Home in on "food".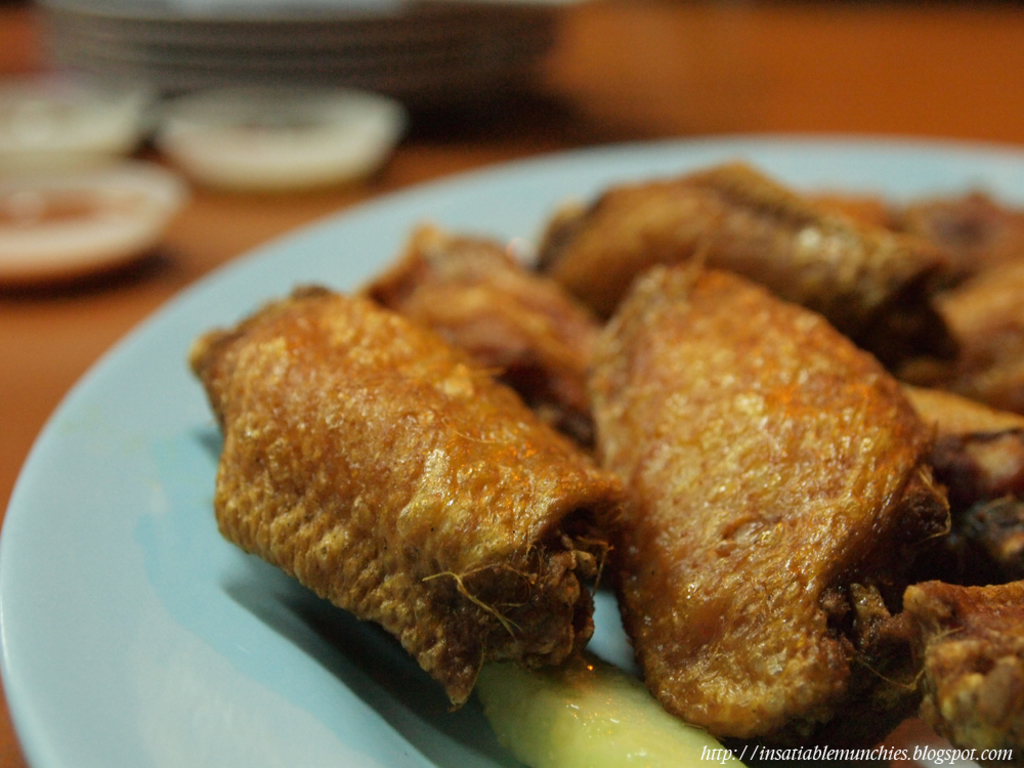
Homed in at <region>366, 223, 599, 439</region>.
